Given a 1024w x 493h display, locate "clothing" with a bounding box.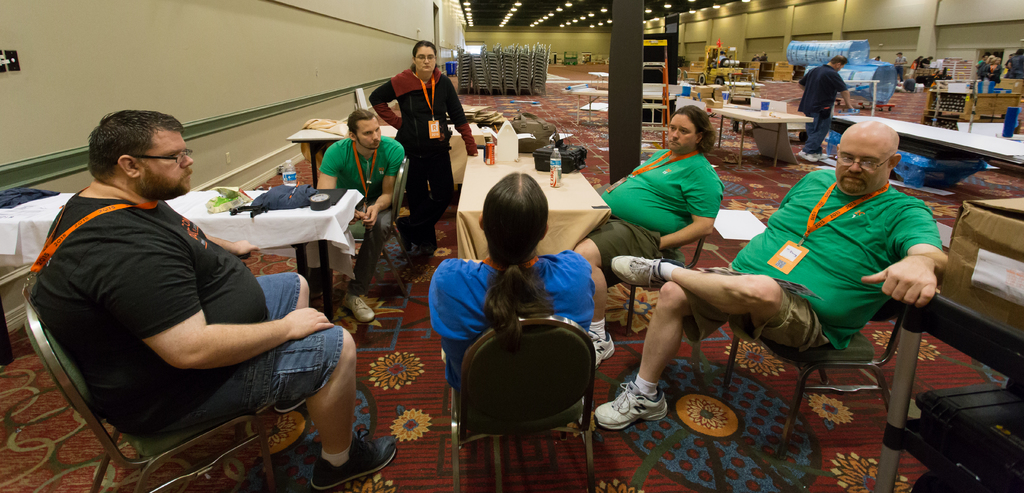
Located: 1007, 52, 1023, 78.
